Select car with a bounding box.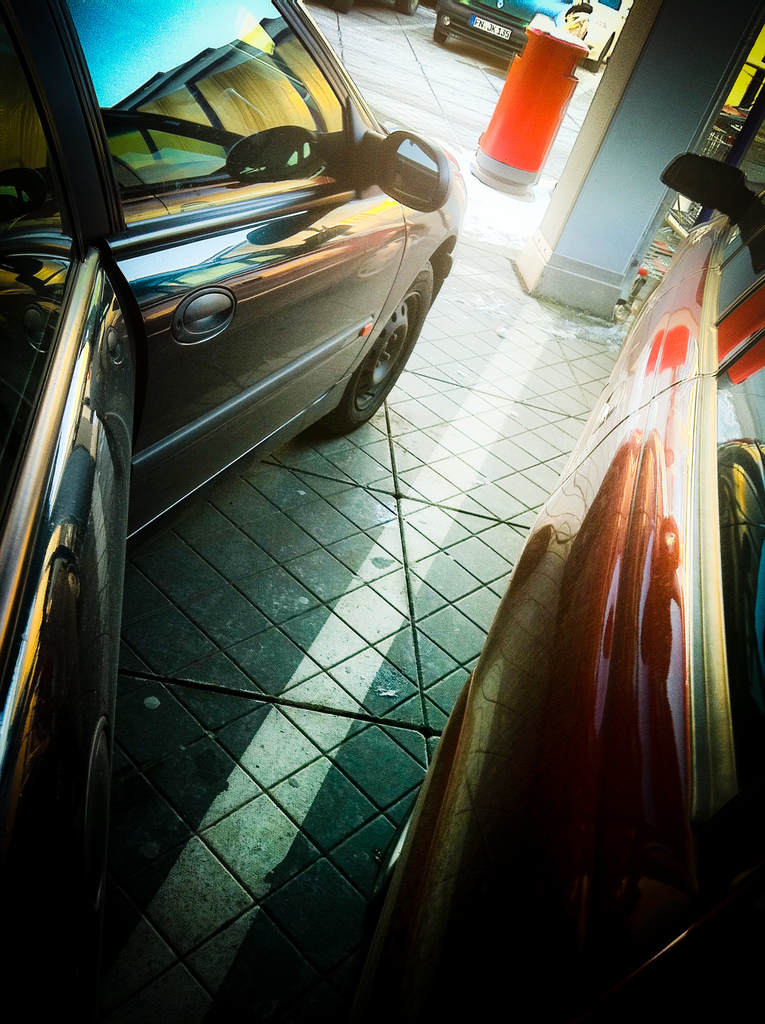
{"left": 435, "top": 0, "right": 635, "bottom": 70}.
